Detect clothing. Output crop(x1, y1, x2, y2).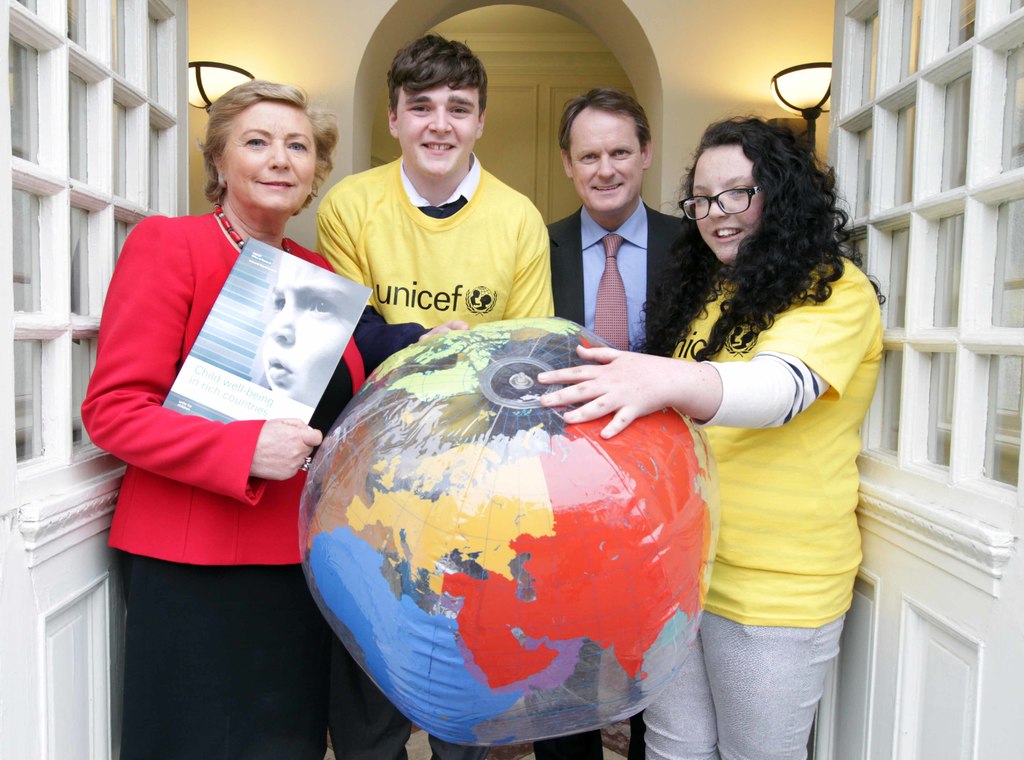
crop(316, 158, 554, 759).
